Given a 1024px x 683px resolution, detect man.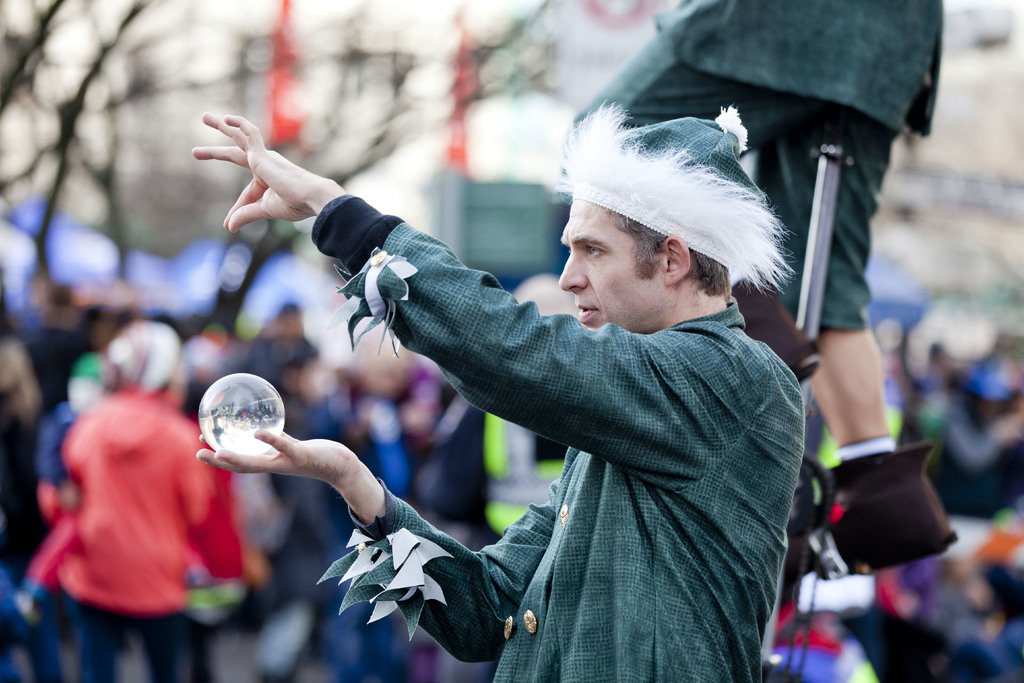
x1=179 y1=81 x2=808 y2=682.
